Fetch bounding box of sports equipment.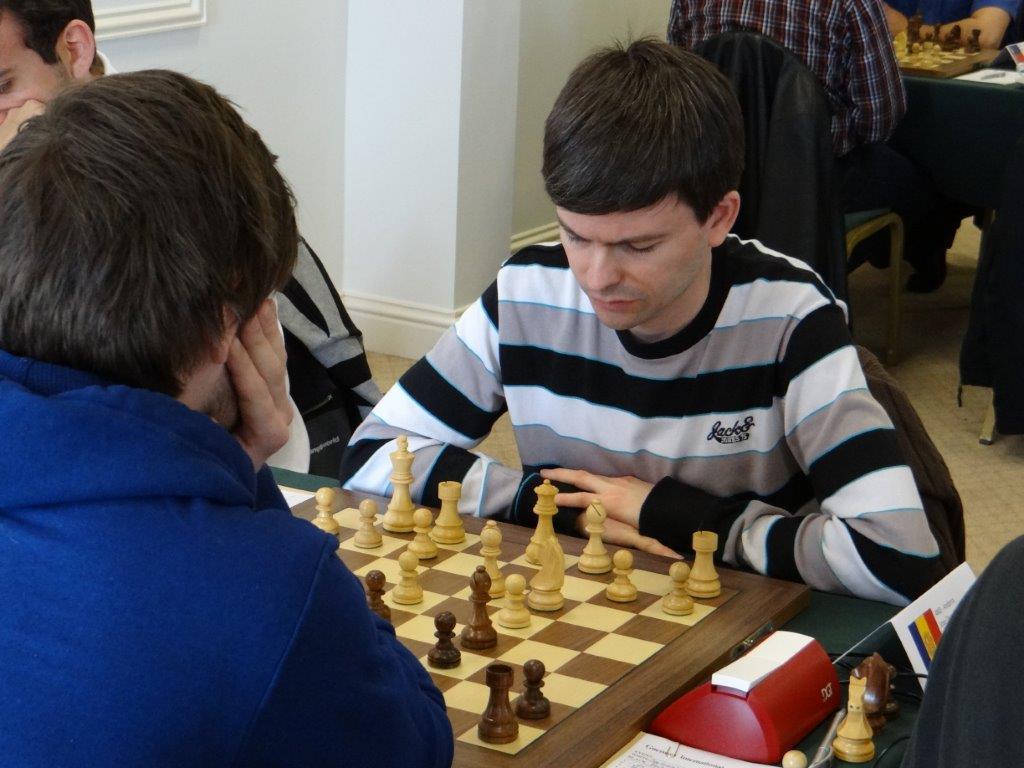
Bbox: BBox(832, 656, 876, 764).
